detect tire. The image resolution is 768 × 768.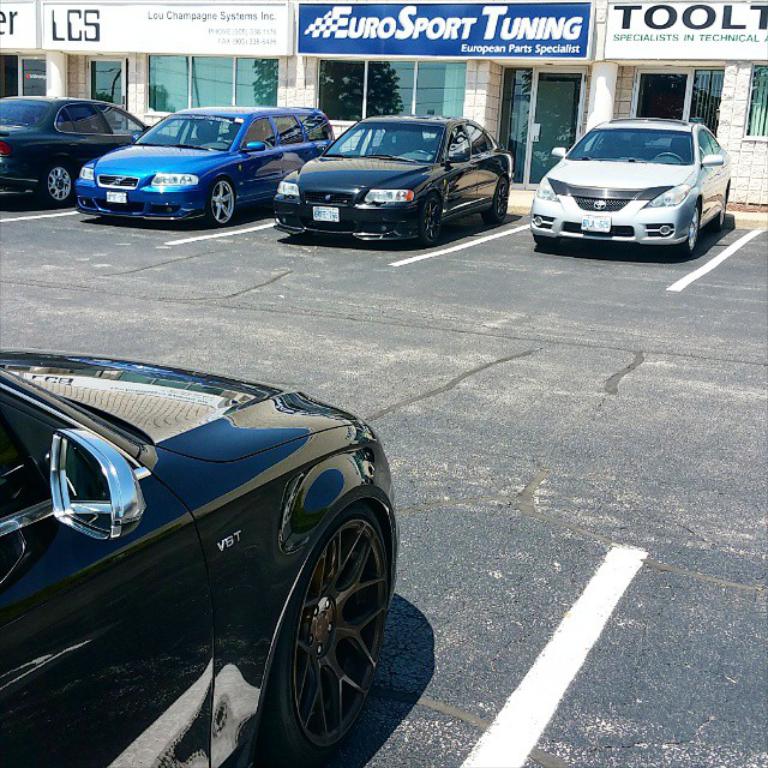
left=418, top=194, right=443, bottom=247.
